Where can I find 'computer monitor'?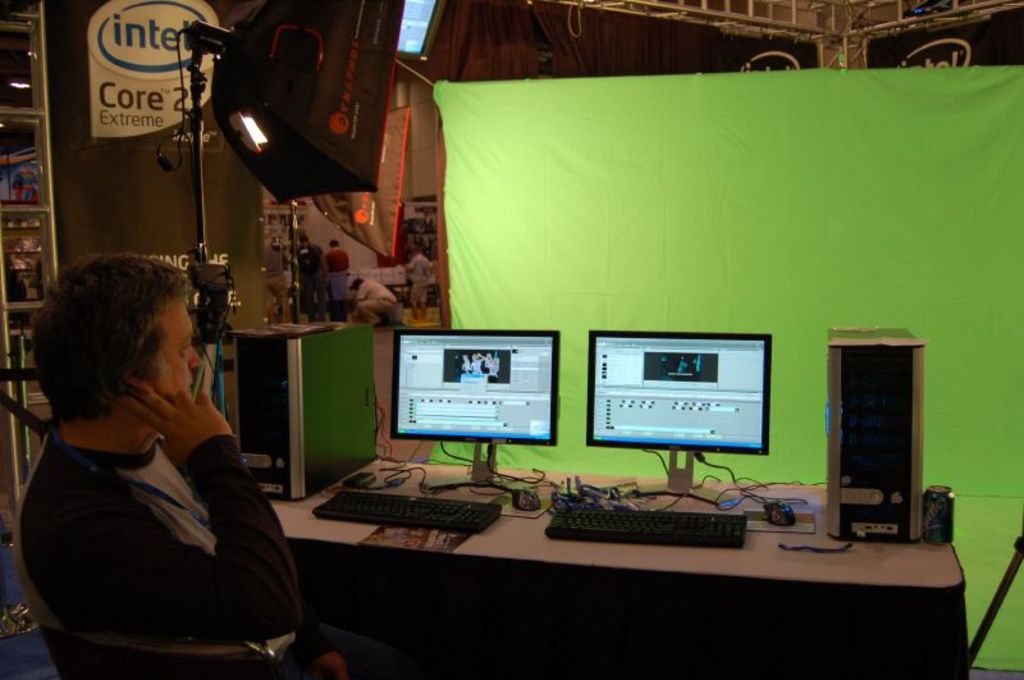
You can find it at bbox=[390, 321, 562, 452].
